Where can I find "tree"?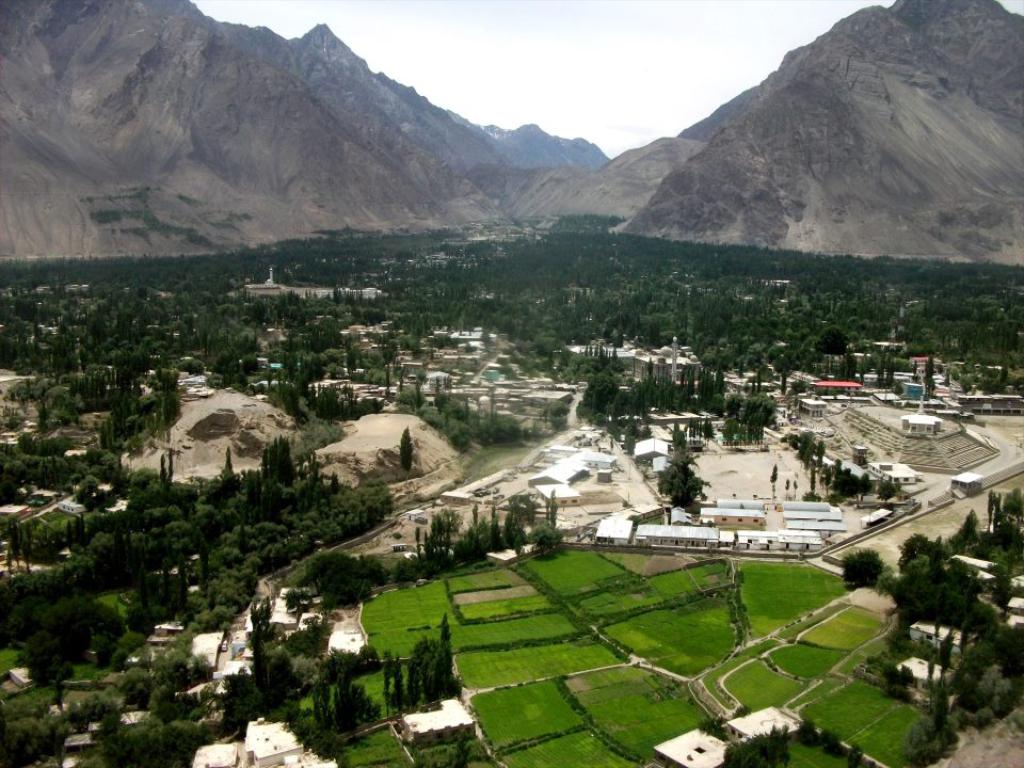
You can find it at box(766, 463, 783, 492).
